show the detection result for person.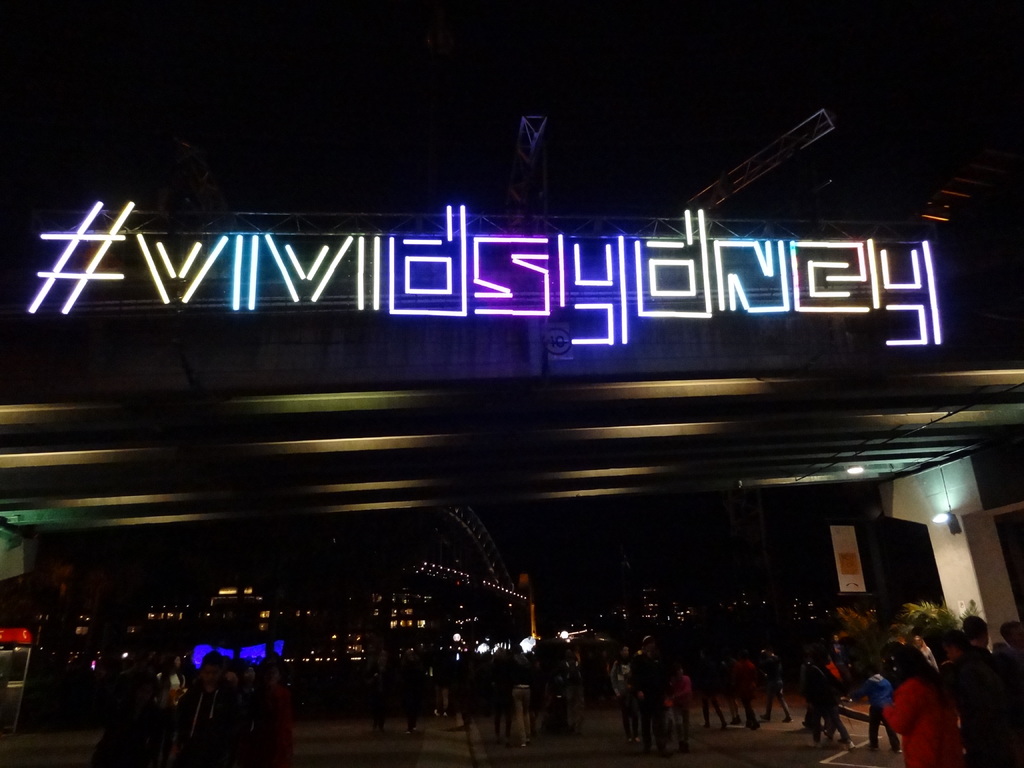
(883,626,981,767).
